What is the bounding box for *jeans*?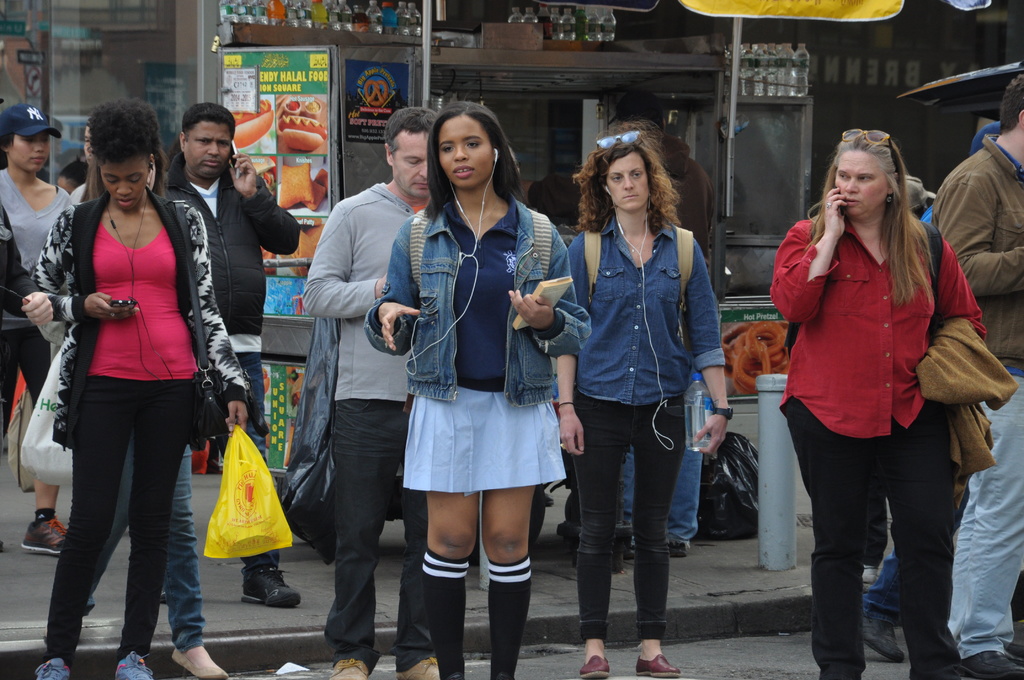
box(865, 555, 904, 624).
